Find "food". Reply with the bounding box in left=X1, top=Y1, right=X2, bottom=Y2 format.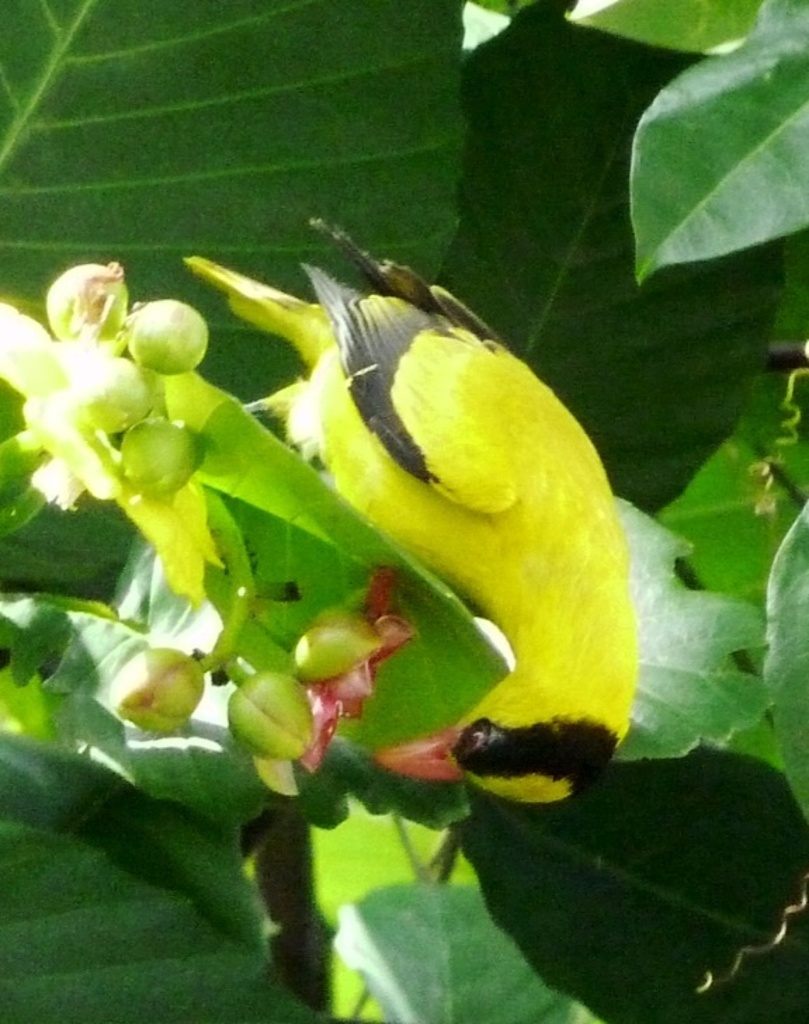
left=114, top=416, right=201, bottom=497.
